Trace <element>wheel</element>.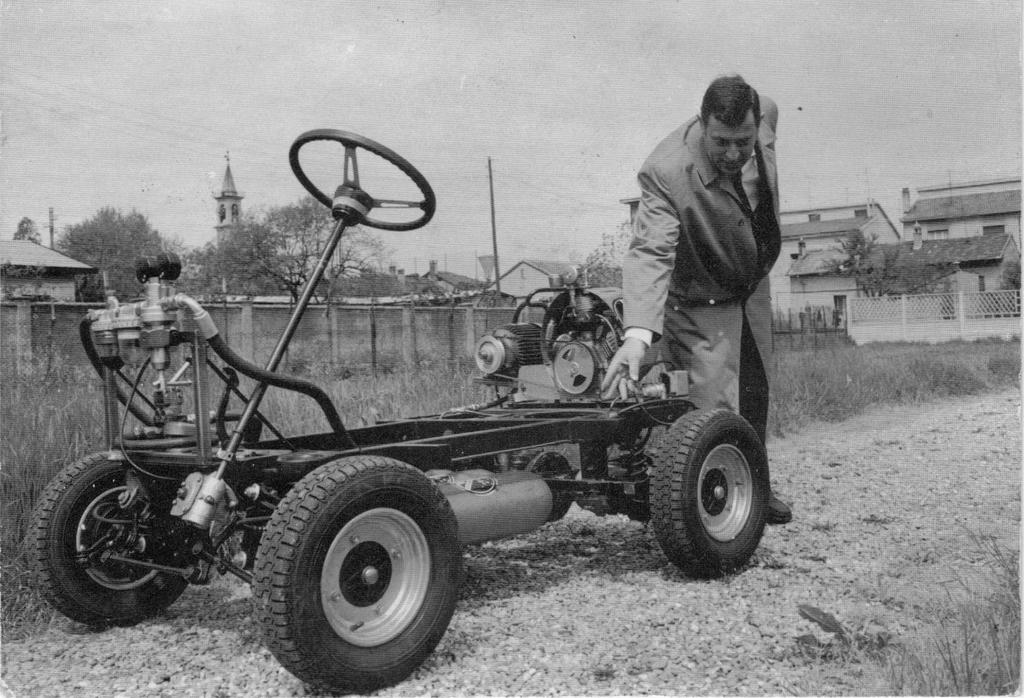
Traced to bbox(19, 446, 189, 635).
